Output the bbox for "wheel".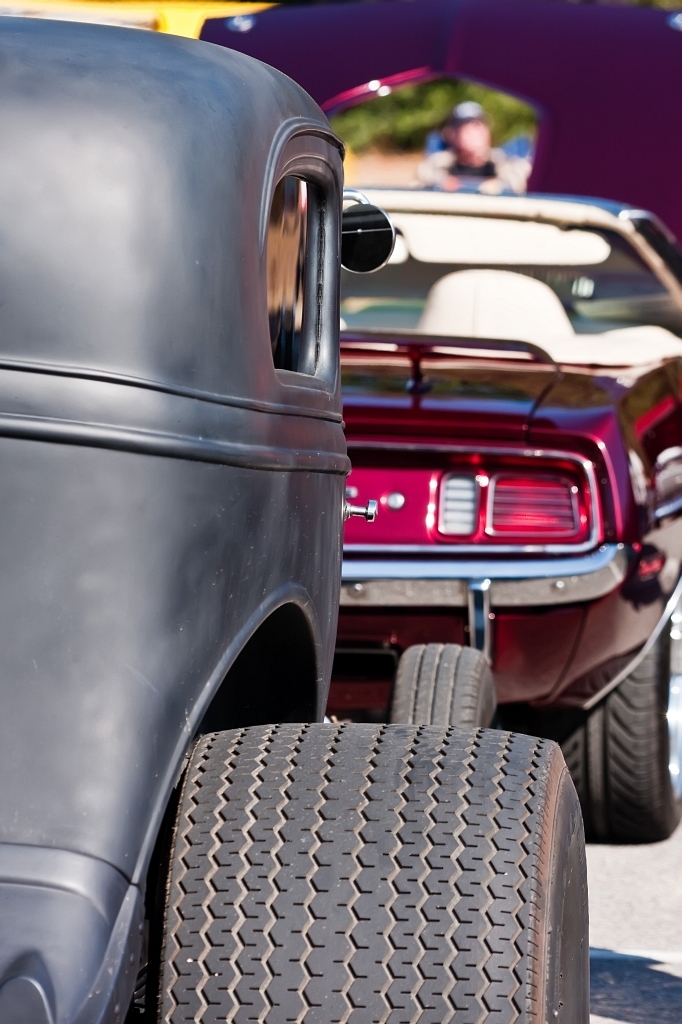
left=177, top=715, right=589, bottom=1023.
